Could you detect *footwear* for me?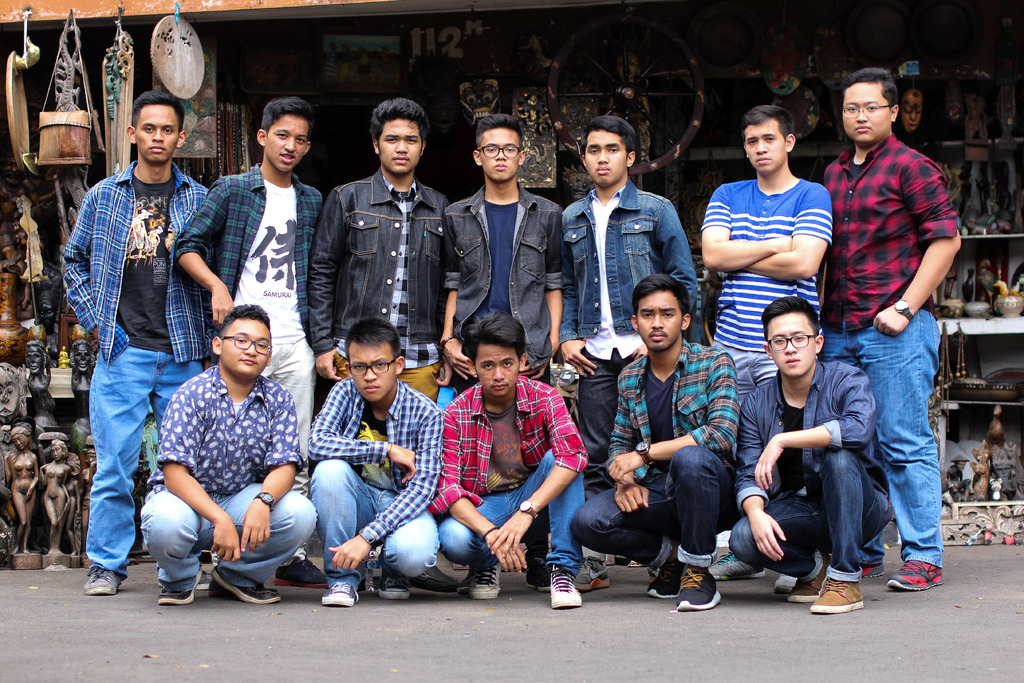
Detection result: l=470, t=556, r=504, b=598.
